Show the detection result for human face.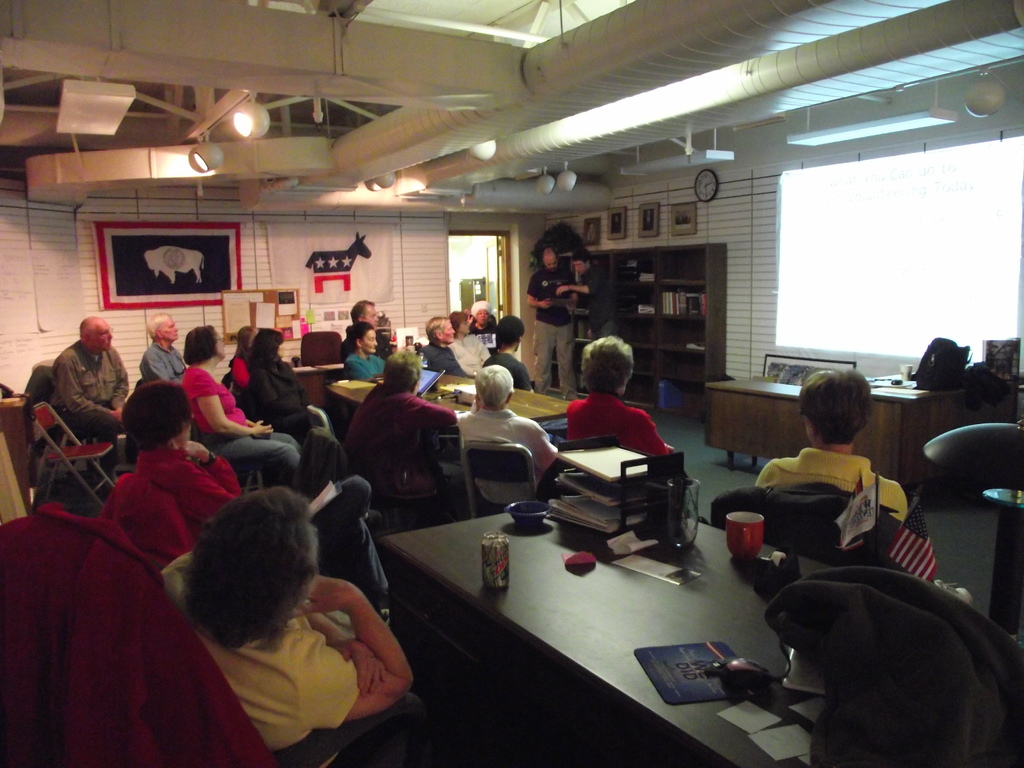
442/315/453/344.
